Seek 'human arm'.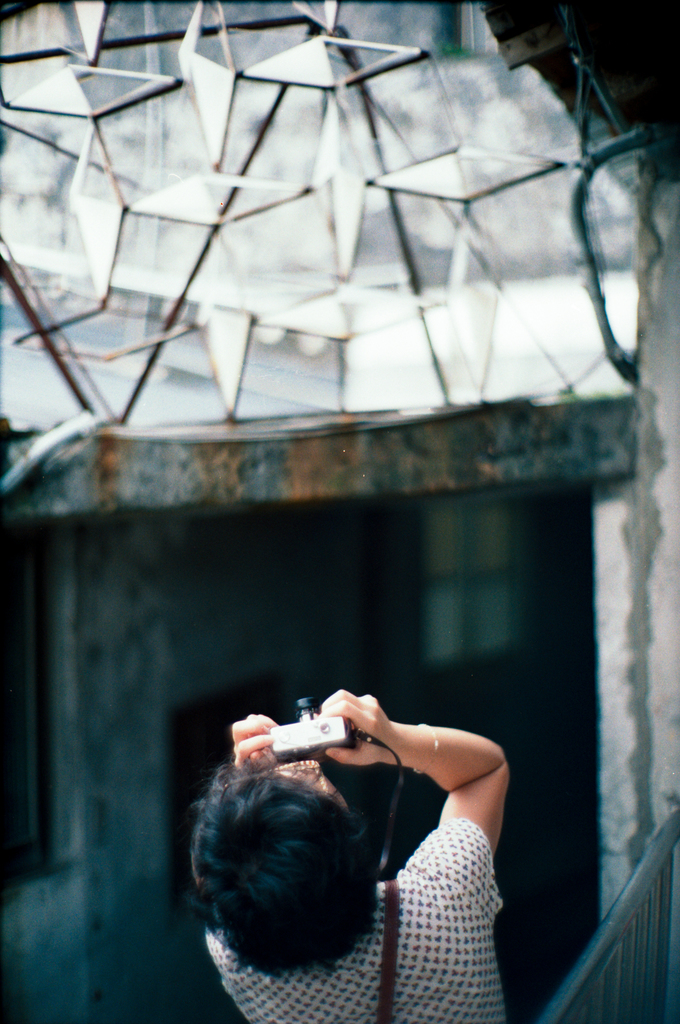
327 692 510 874.
